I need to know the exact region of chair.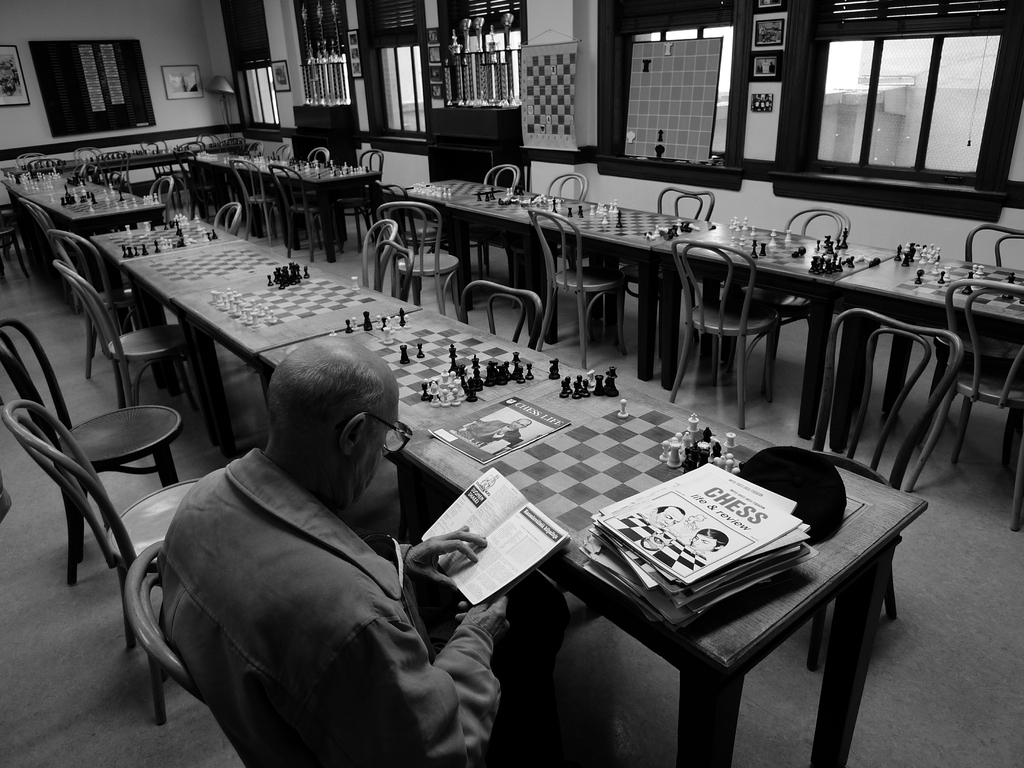
Region: select_region(226, 156, 287, 246).
